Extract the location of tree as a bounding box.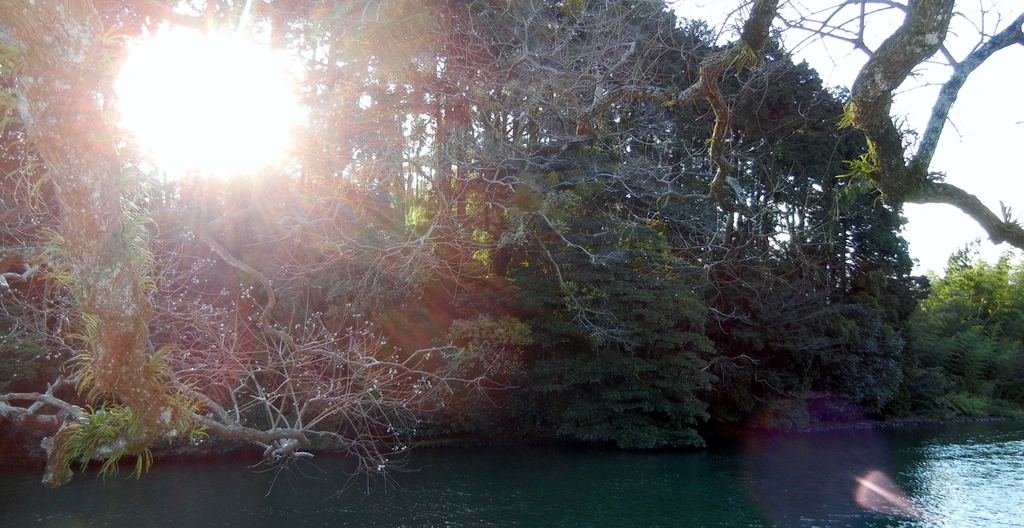
Rect(0, 0, 646, 495).
